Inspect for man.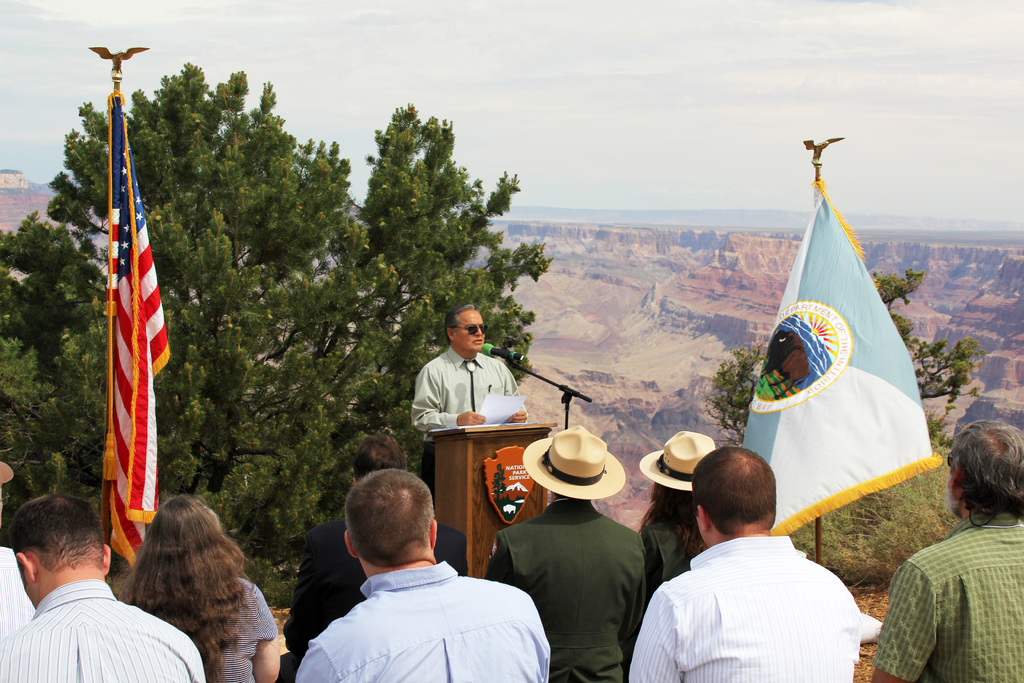
Inspection: left=860, top=415, right=1020, bottom=682.
